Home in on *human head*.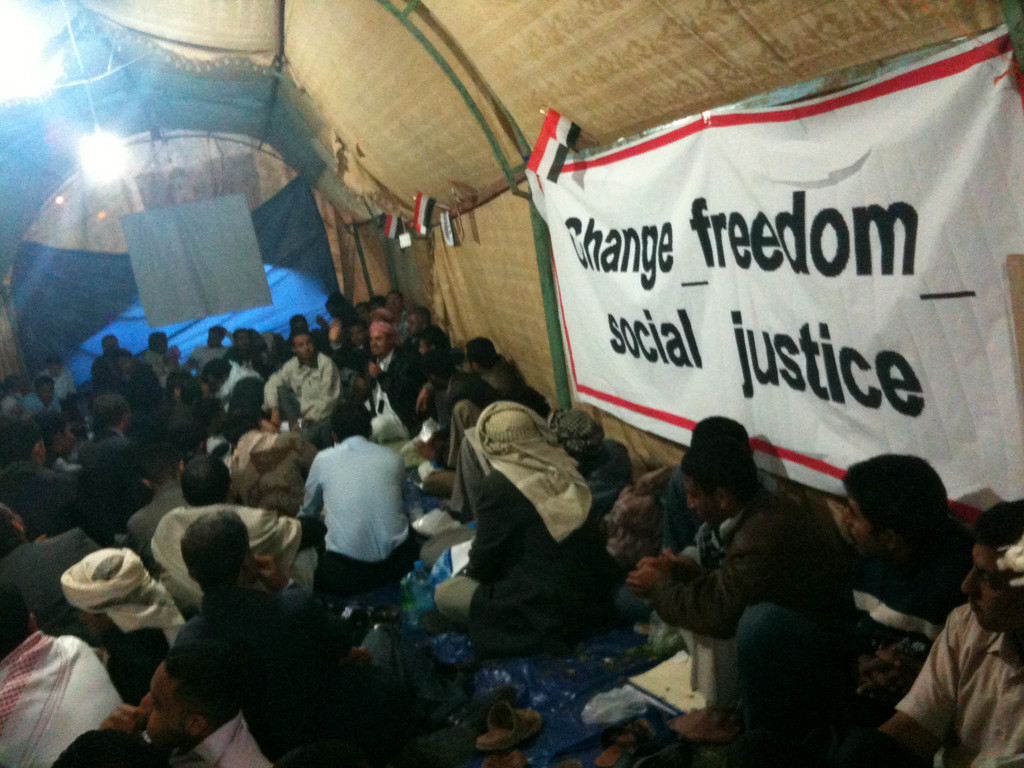
Homed in at bbox=[465, 336, 499, 378].
